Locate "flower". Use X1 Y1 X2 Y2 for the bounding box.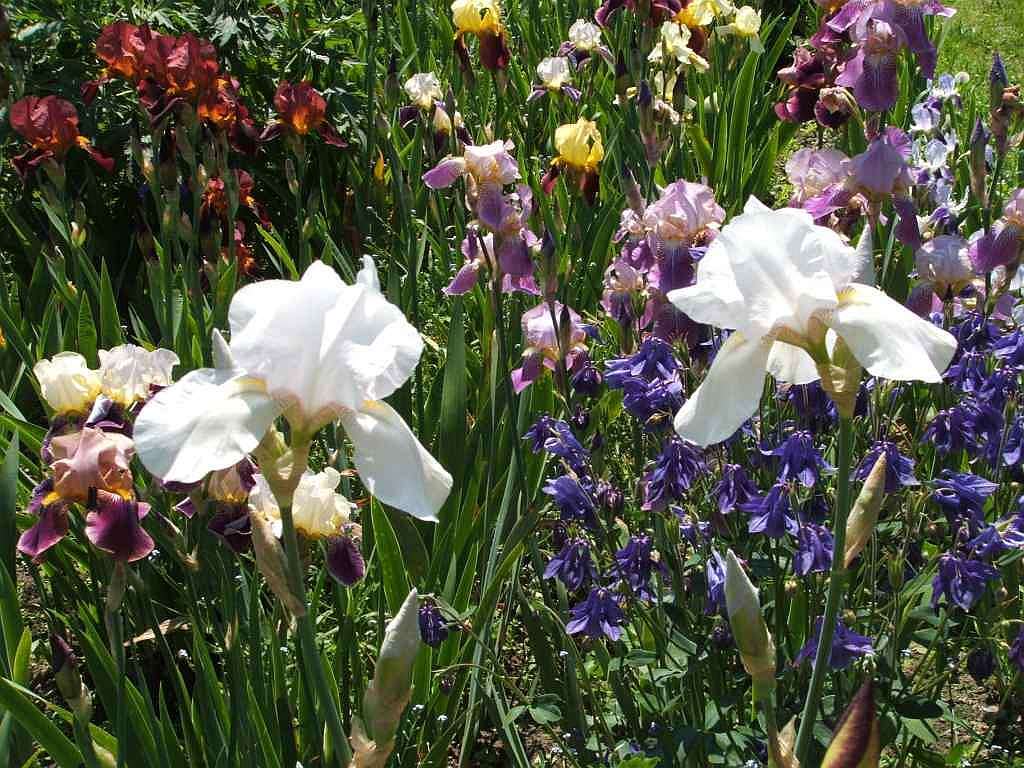
419 598 454 653.
